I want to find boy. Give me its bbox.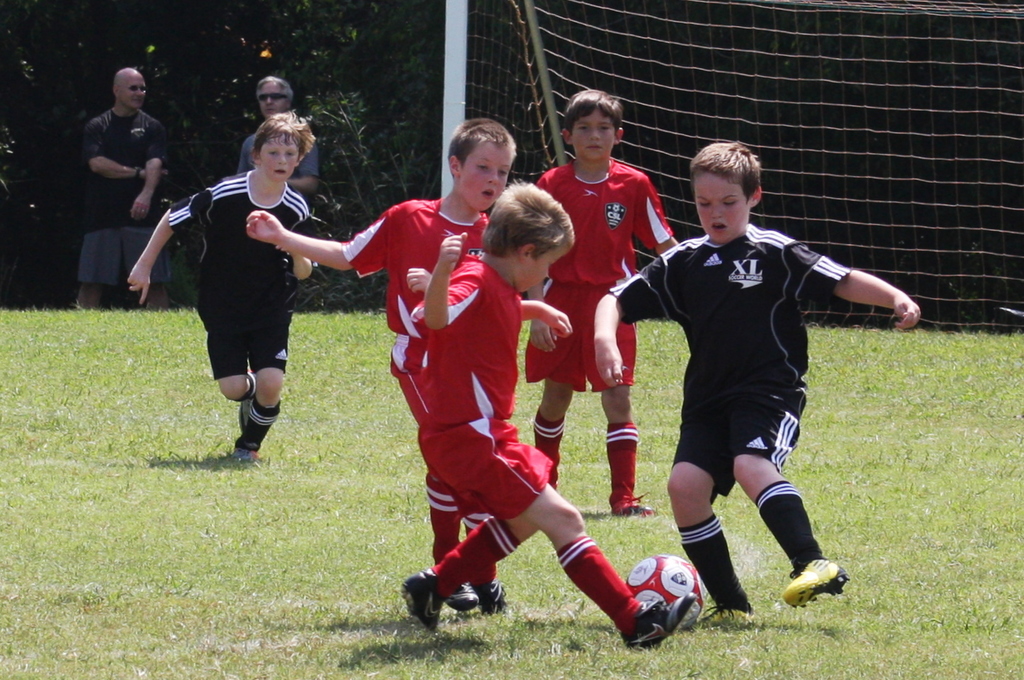
left=523, top=90, right=678, bottom=516.
